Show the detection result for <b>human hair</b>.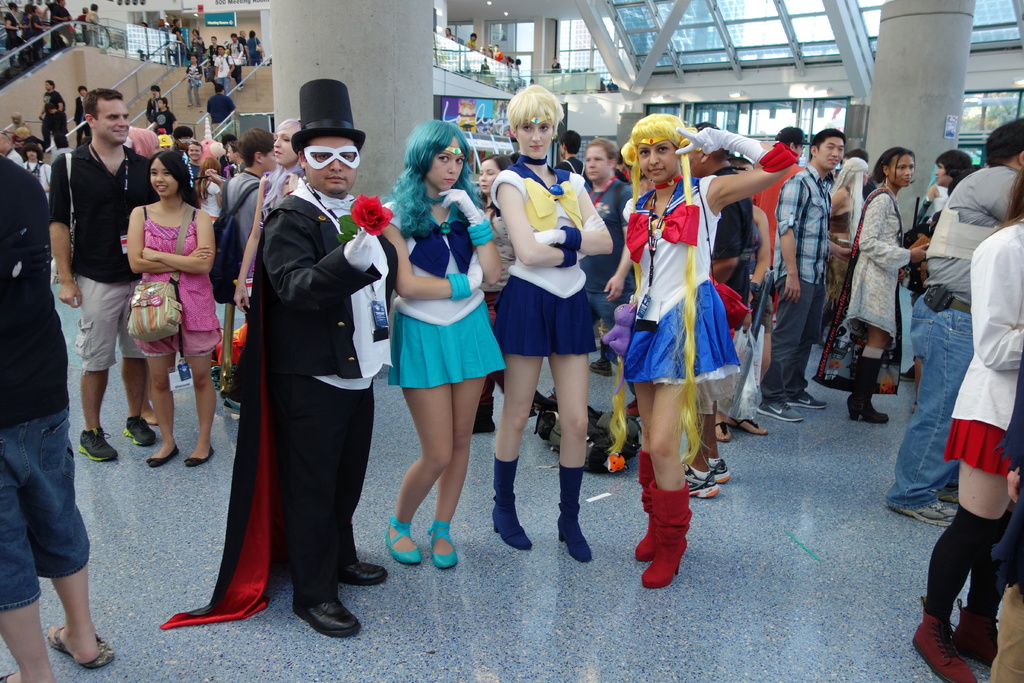
{"x1": 506, "y1": 81, "x2": 564, "y2": 132}.
